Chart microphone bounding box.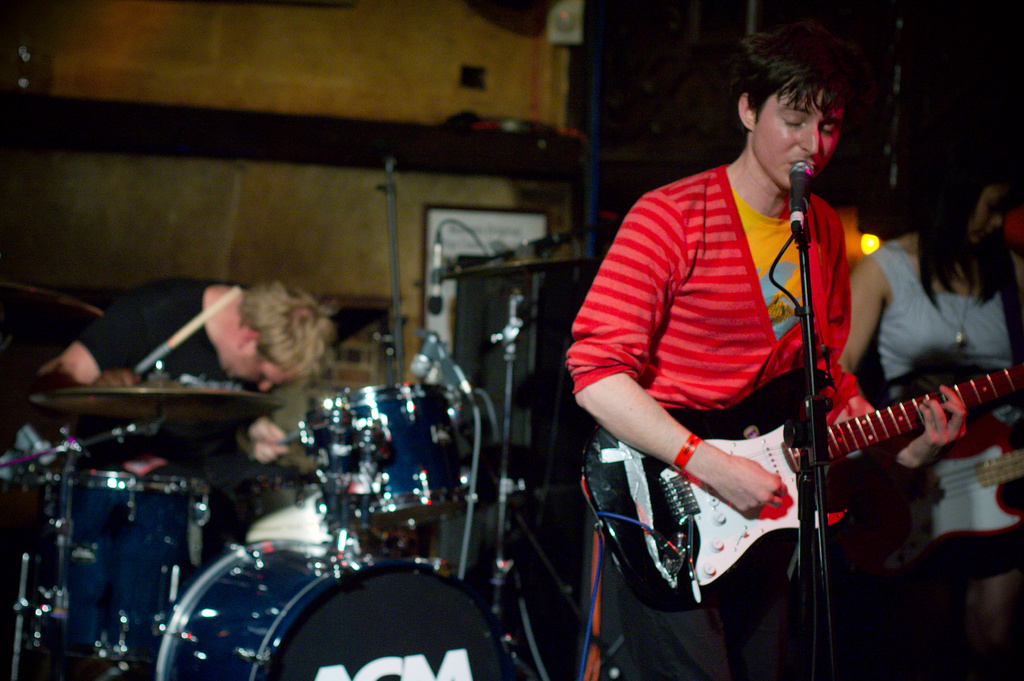
Charted: [left=785, top=153, right=820, bottom=262].
